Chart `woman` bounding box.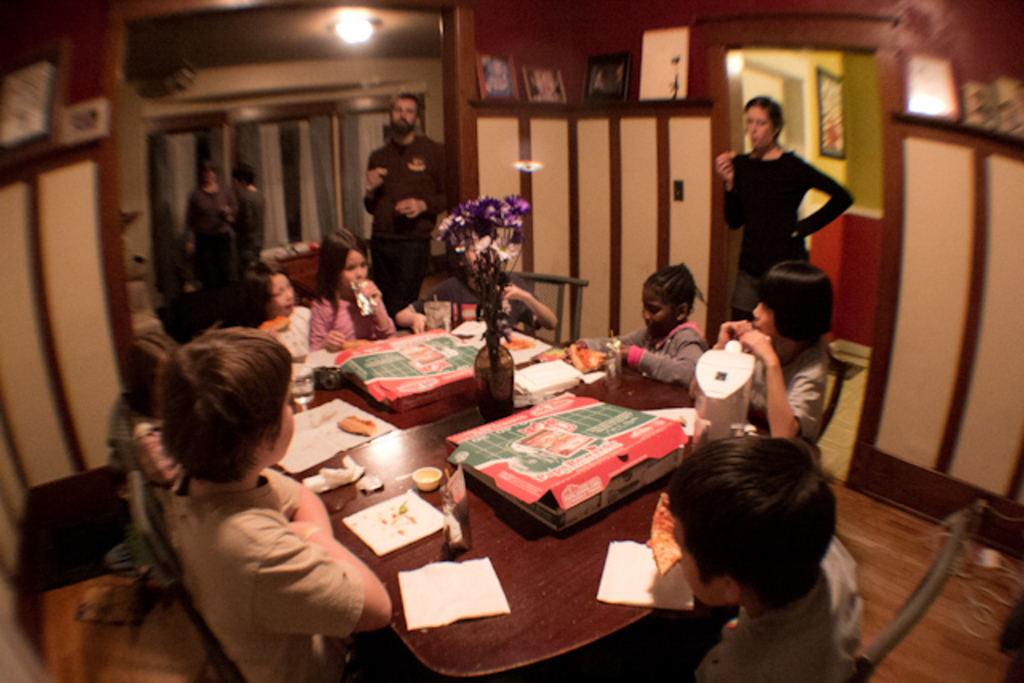
Charted: (720, 91, 862, 326).
